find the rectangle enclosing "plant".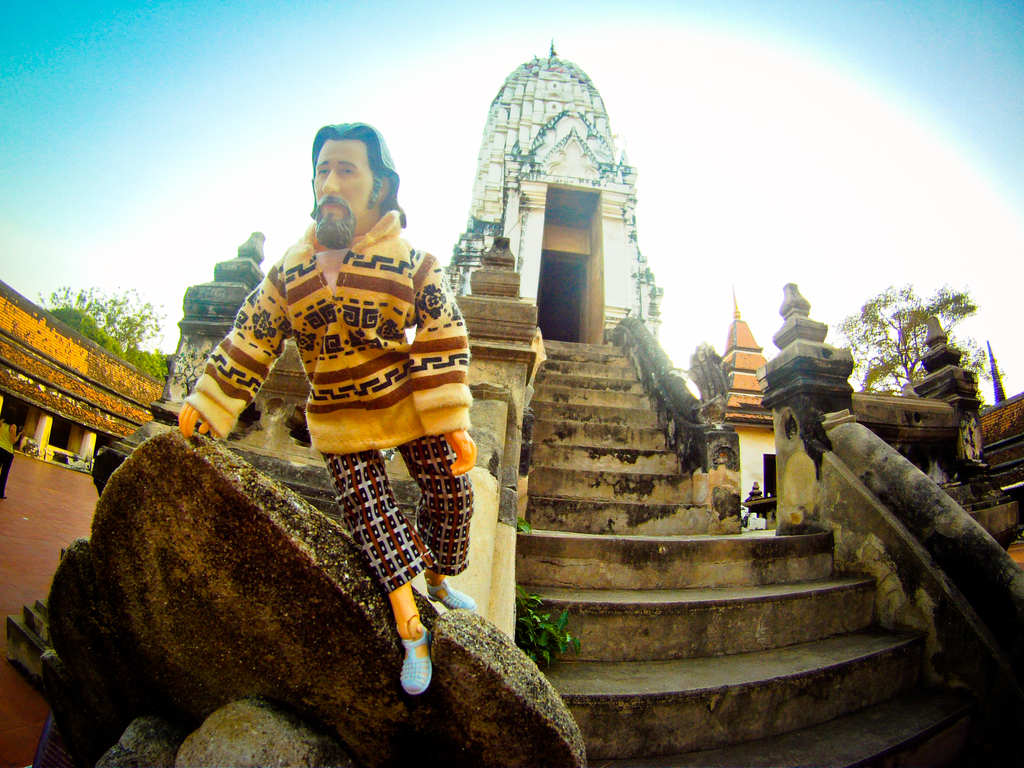
rect(517, 515, 533, 535).
